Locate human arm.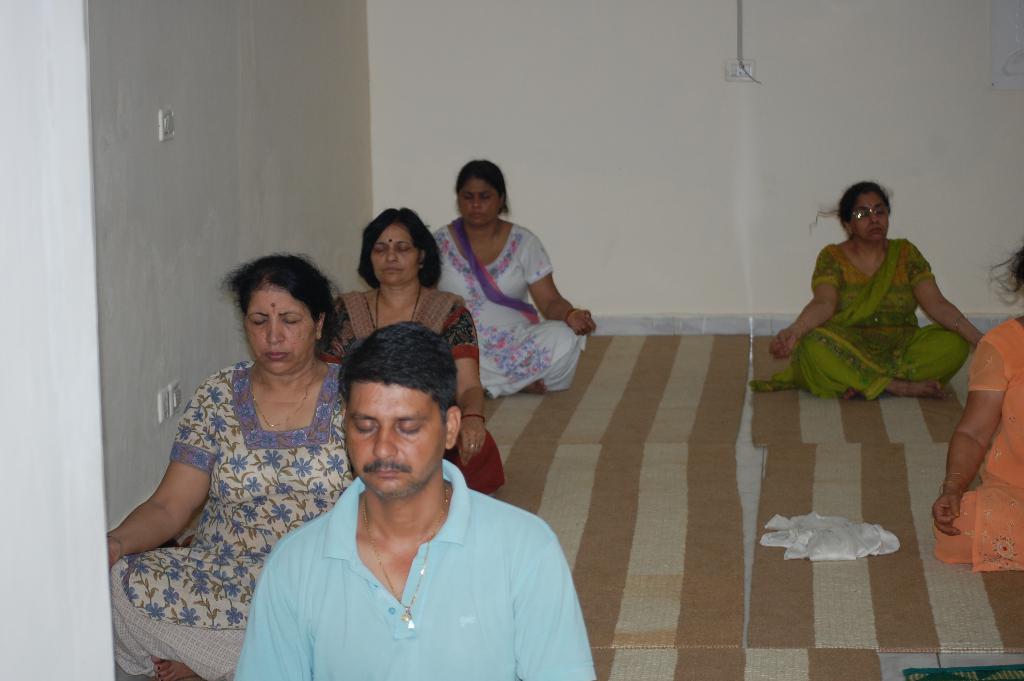
Bounding box: locate(902, 242, 984, 352).
